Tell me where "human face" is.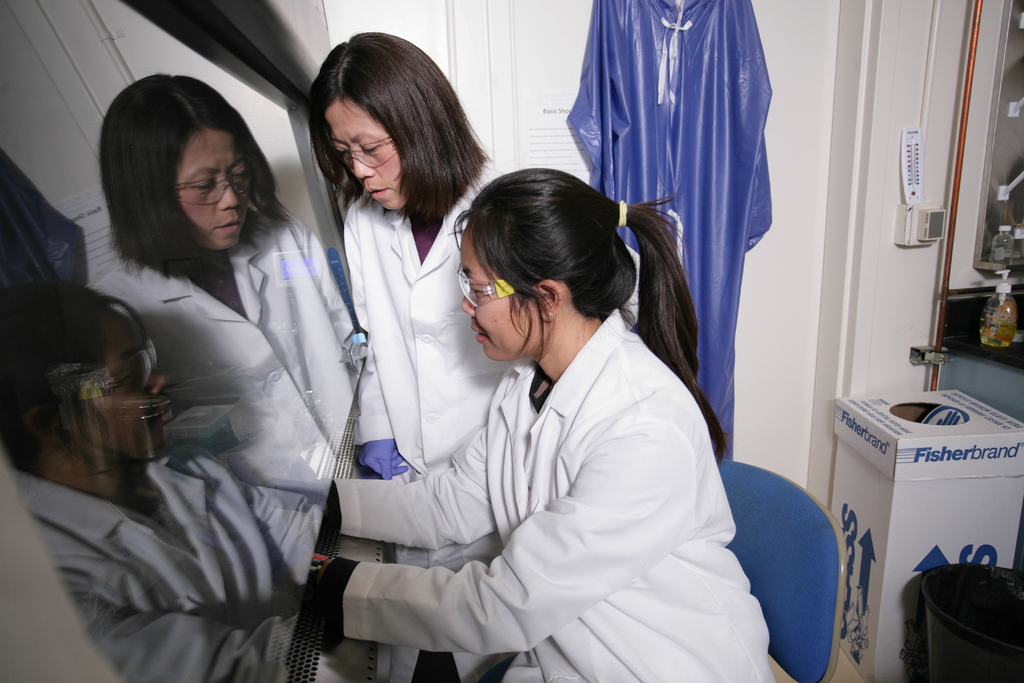
"human face" is at locate(86, 309, 177, 467).
